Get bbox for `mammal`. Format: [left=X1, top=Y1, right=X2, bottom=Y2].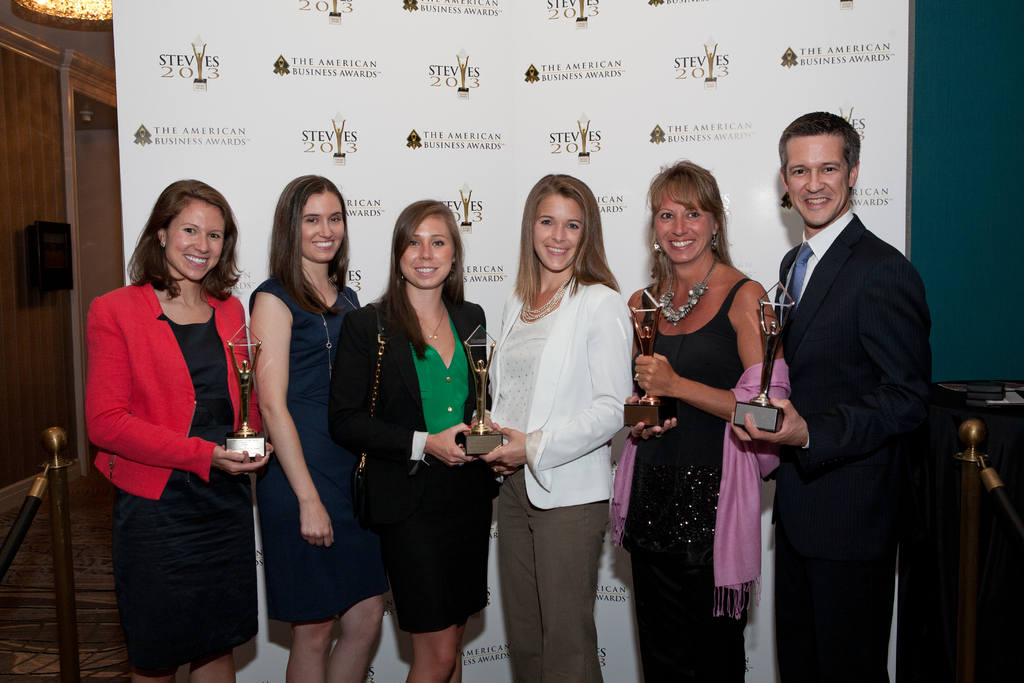
[left=326, top=194, right=502, bottom=682].
